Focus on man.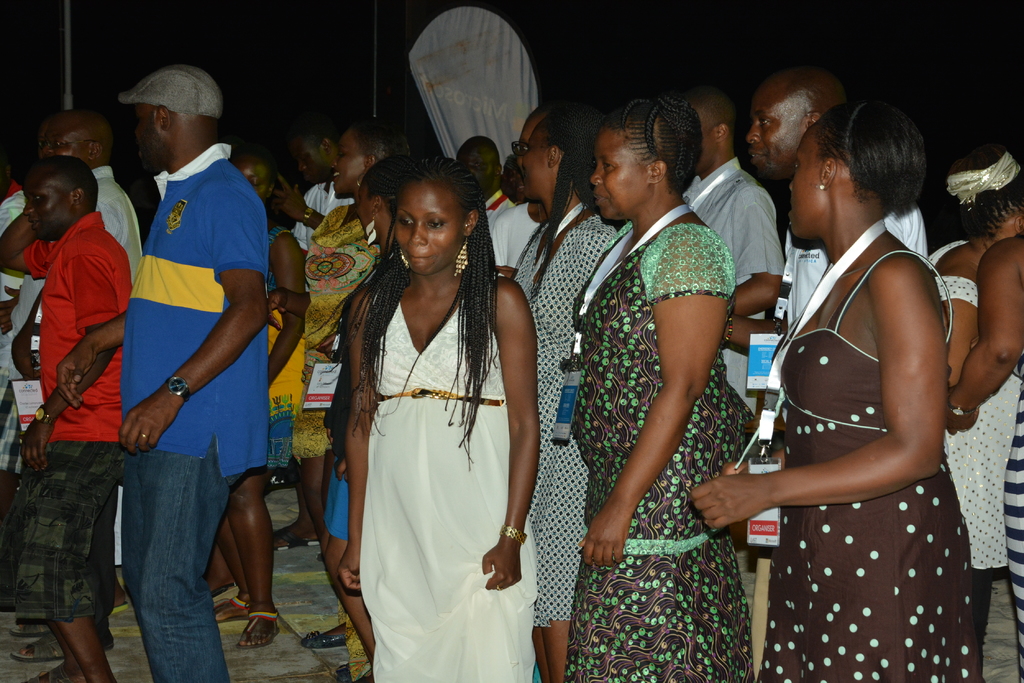
Focused at (0, 125, 40, 307).
